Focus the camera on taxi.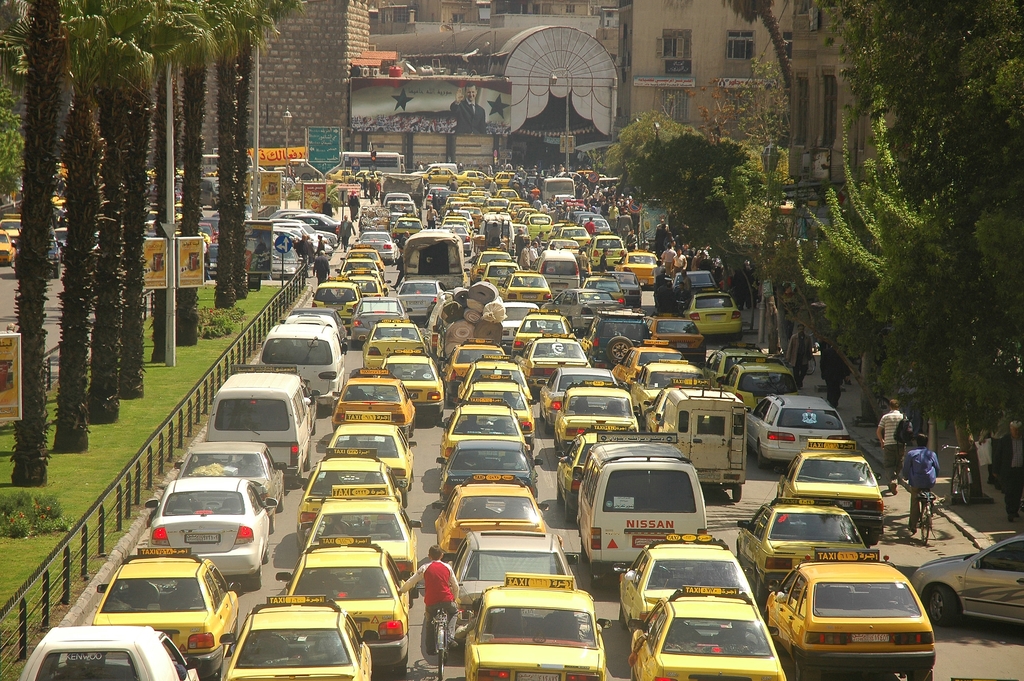
Focus region: box(612, 248, 660, 288).
